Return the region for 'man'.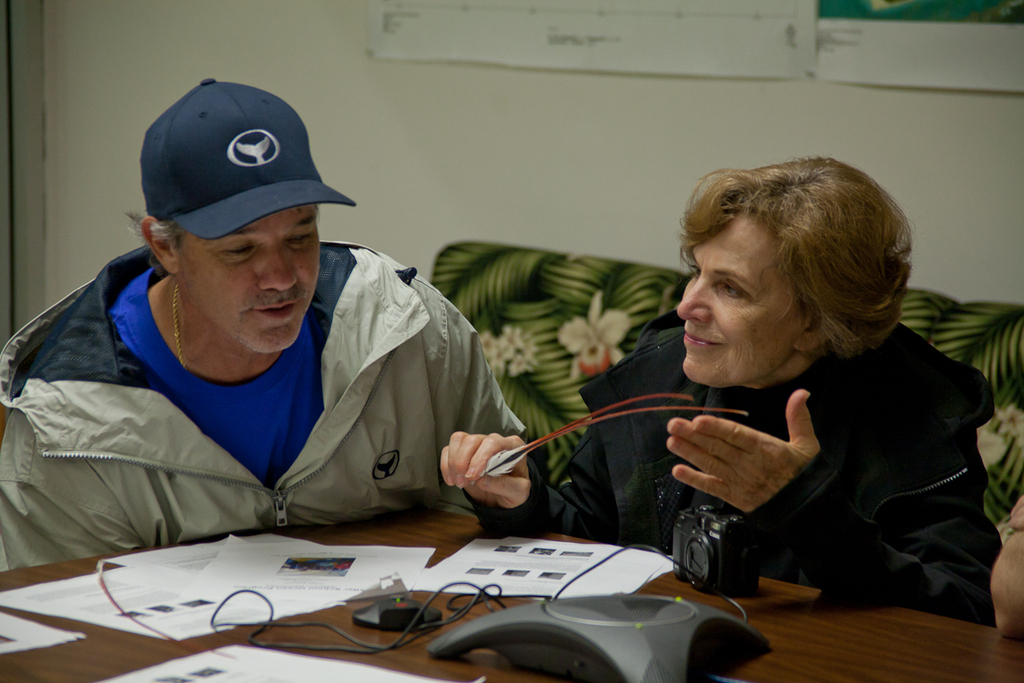
(25,72,591,600).
